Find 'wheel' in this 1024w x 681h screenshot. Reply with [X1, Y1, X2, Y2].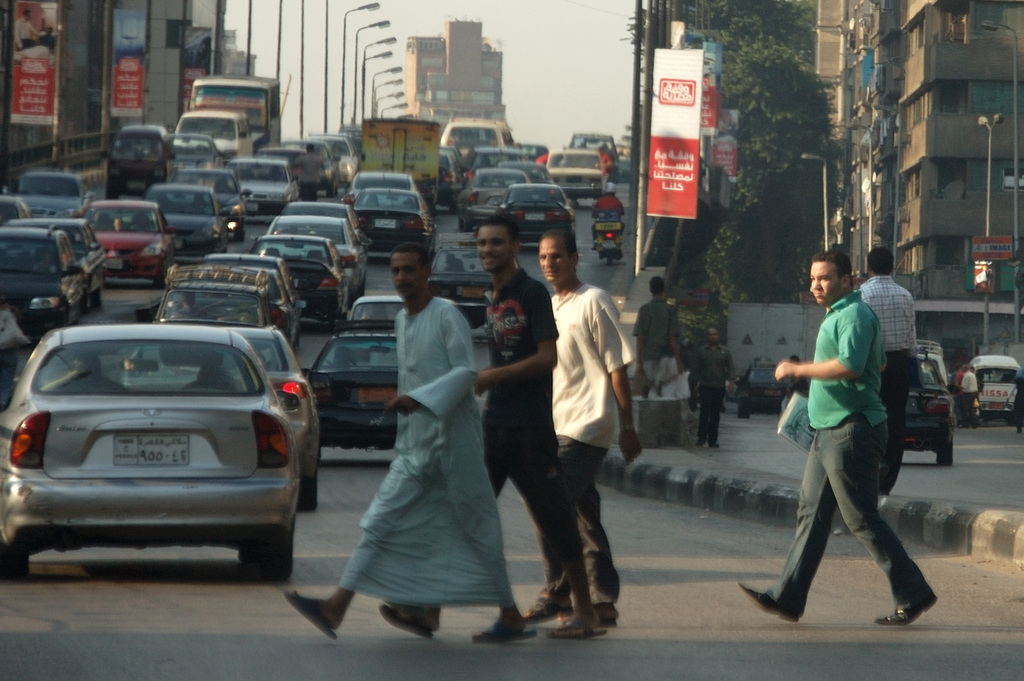
[737, 404, 751, 419].
